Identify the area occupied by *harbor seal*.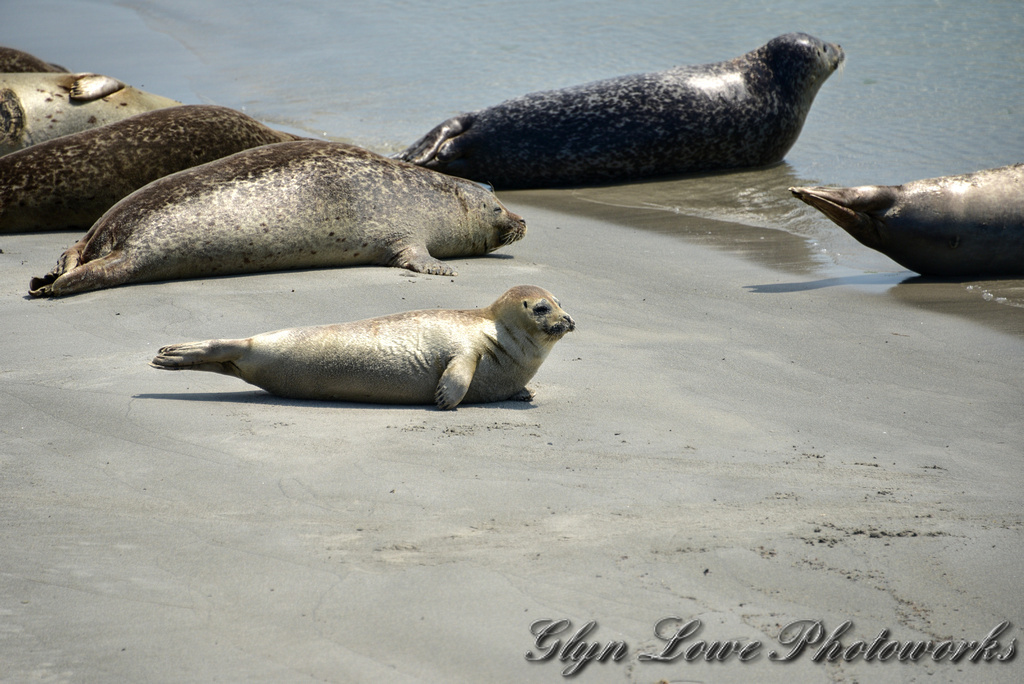
Area: left=0, top=43, right=72, bottom=73.
